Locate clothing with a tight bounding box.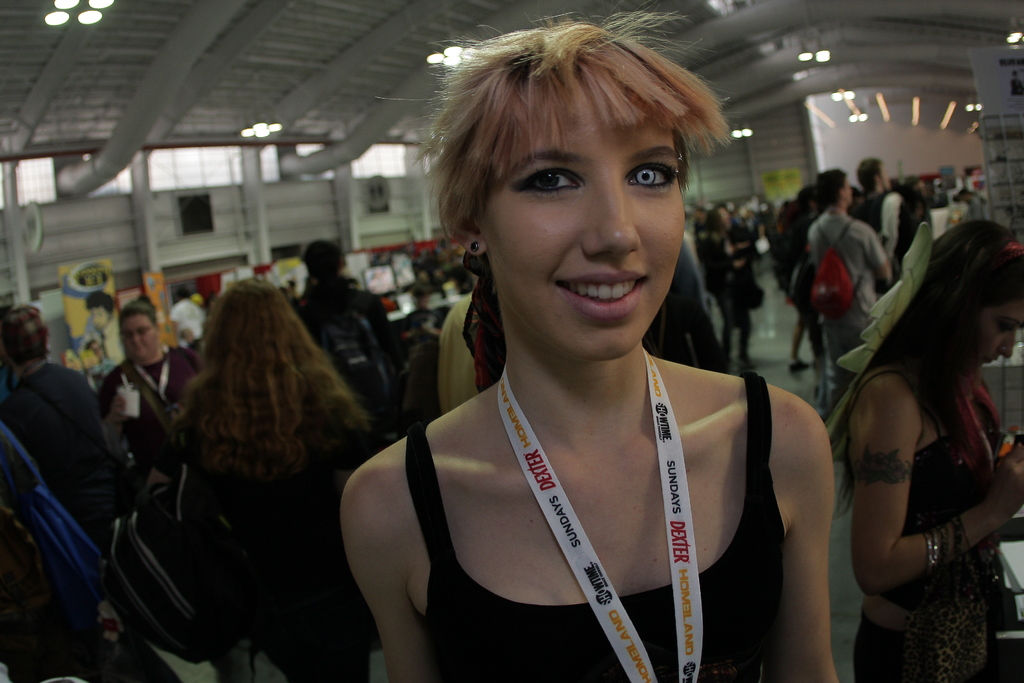
select_region(294, 267, 394, 427).
